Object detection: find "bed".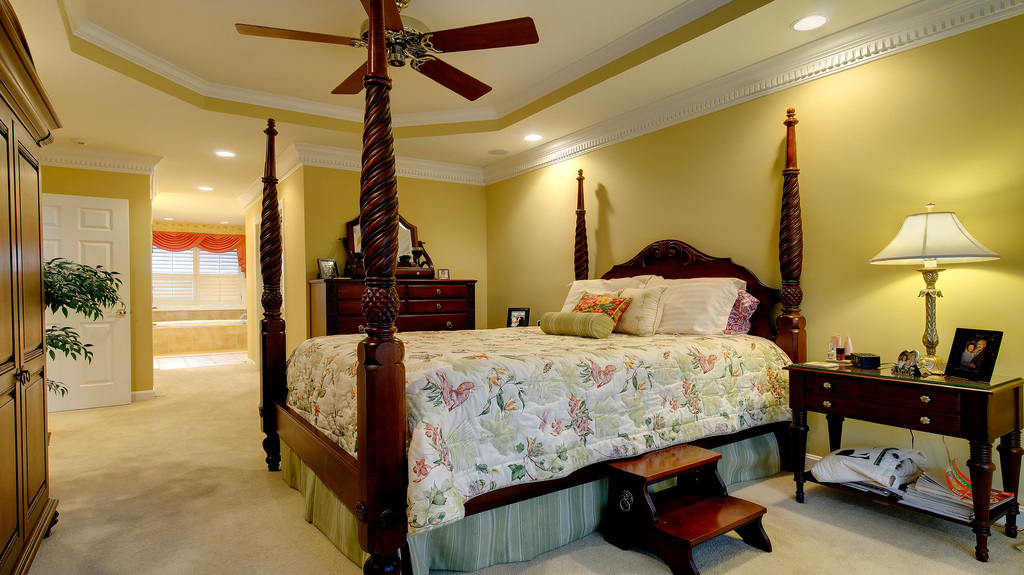
left=254, top=0, right=810, bottom=574.
